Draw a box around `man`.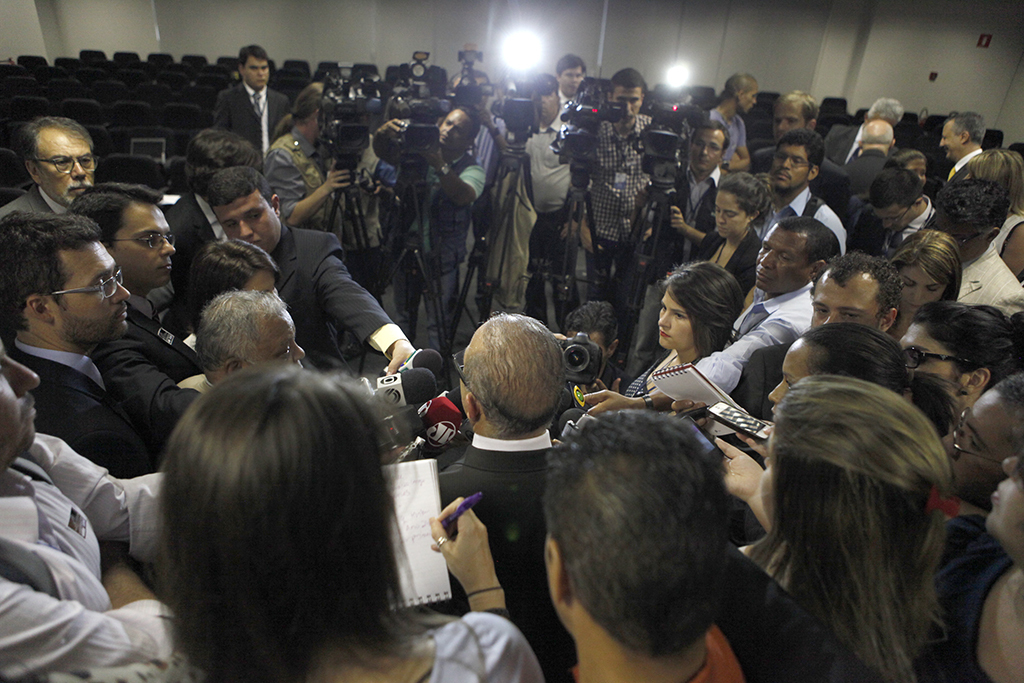
left=698, top=212, right=837, bottom=400.
